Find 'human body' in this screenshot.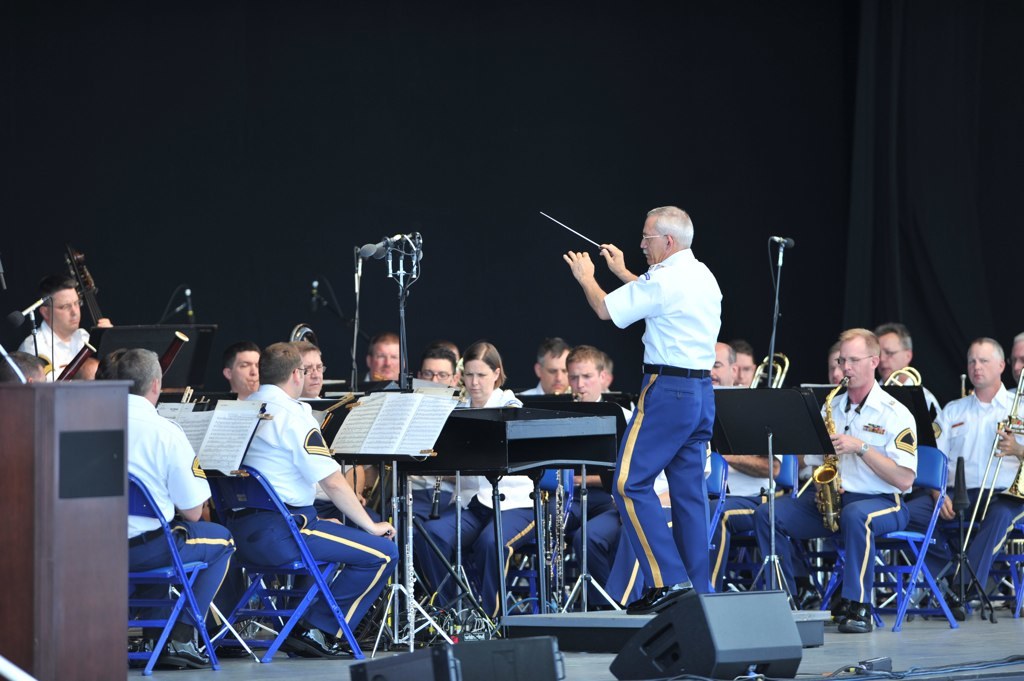
The bounding box for 'human body' is crop(934, 346, 1023, 607).
